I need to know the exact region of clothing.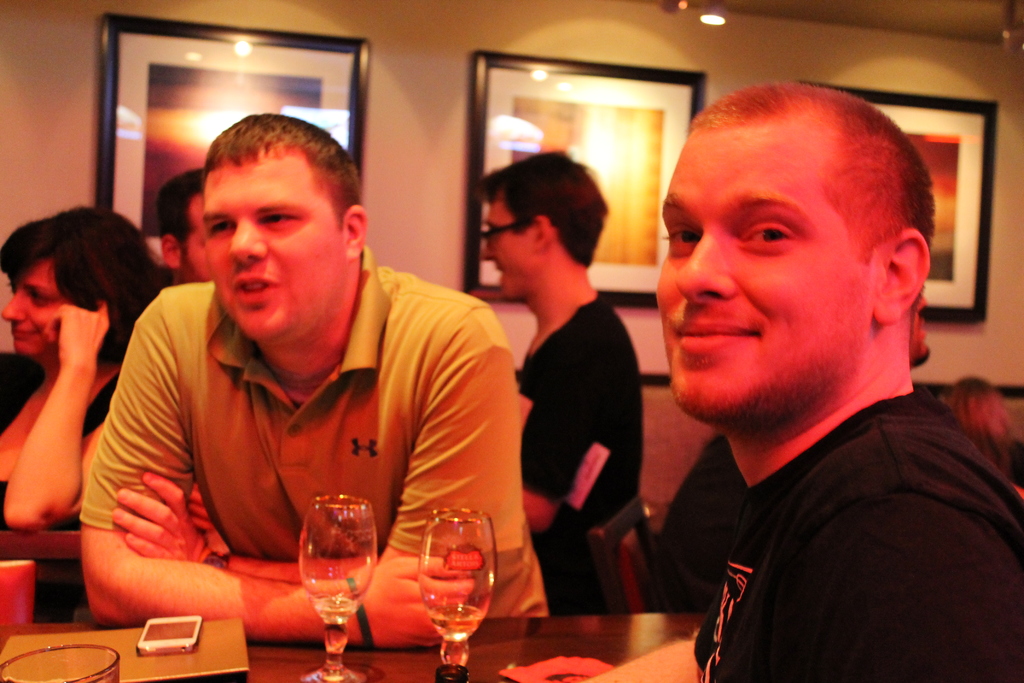
Region: (534, 294, 655, 577).
